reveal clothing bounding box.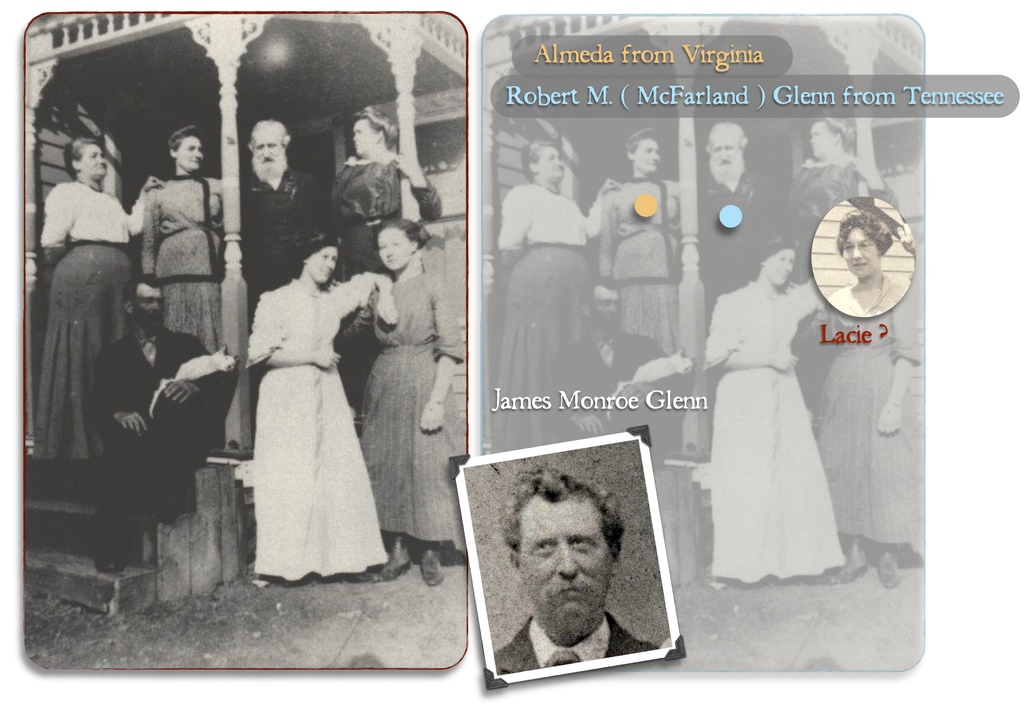
Revealed: 346/270/472/551.
